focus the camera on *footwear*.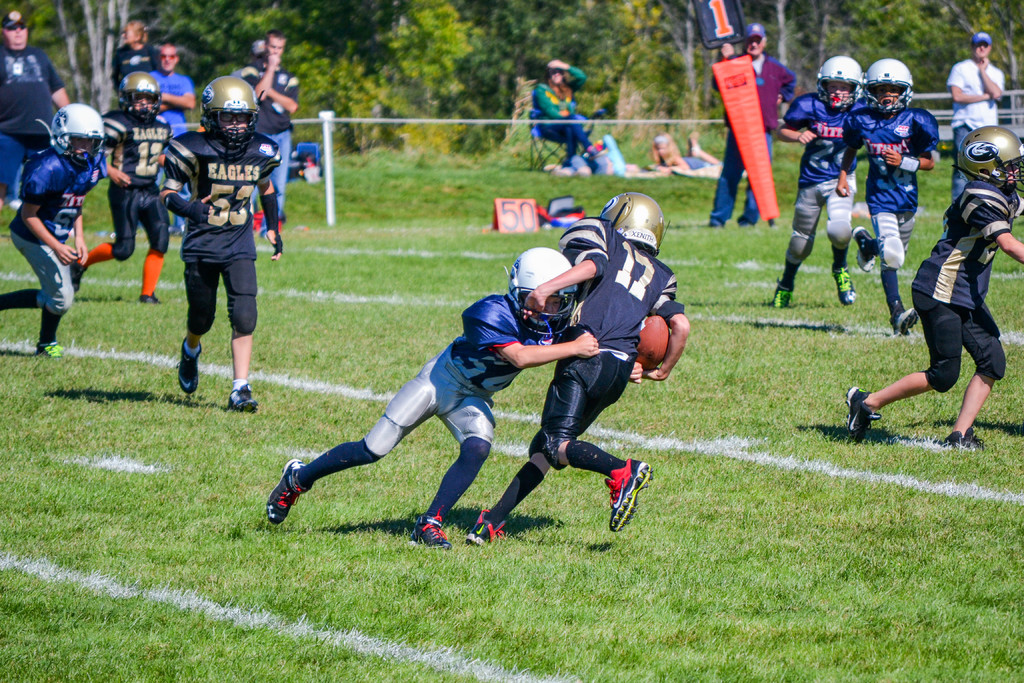
Focus region: 605/458/654/531.
